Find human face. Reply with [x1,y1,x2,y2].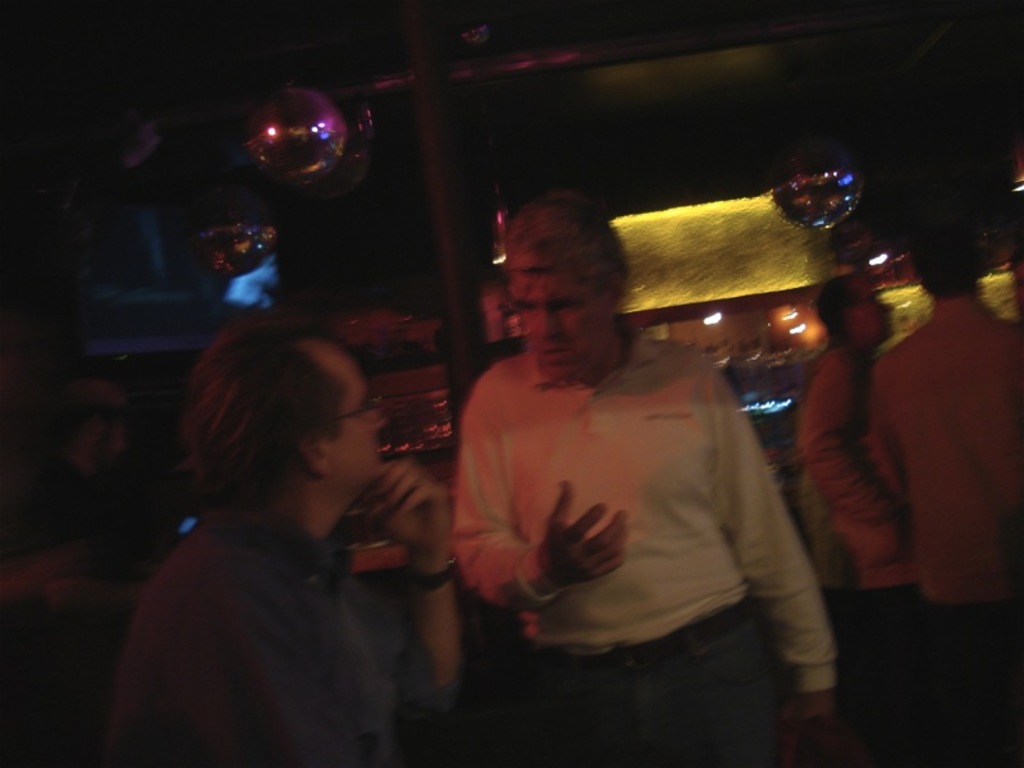
[332,340,394,489].
